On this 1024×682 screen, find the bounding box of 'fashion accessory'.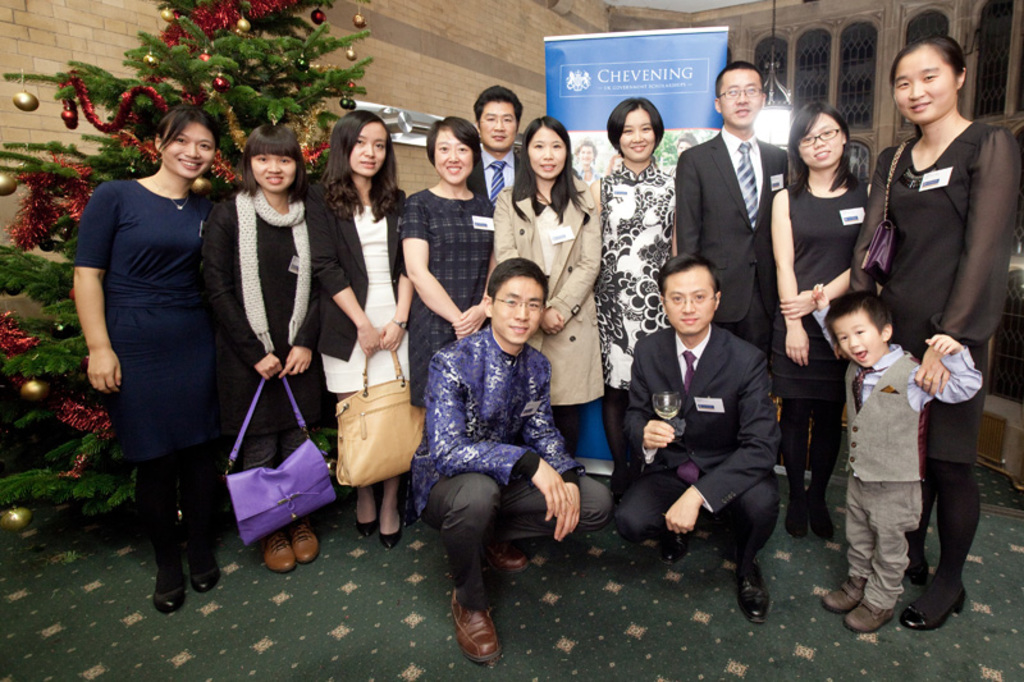
Bounding box: {"left": 221, "top": 358, "right": 342, "bottom": 541}.
